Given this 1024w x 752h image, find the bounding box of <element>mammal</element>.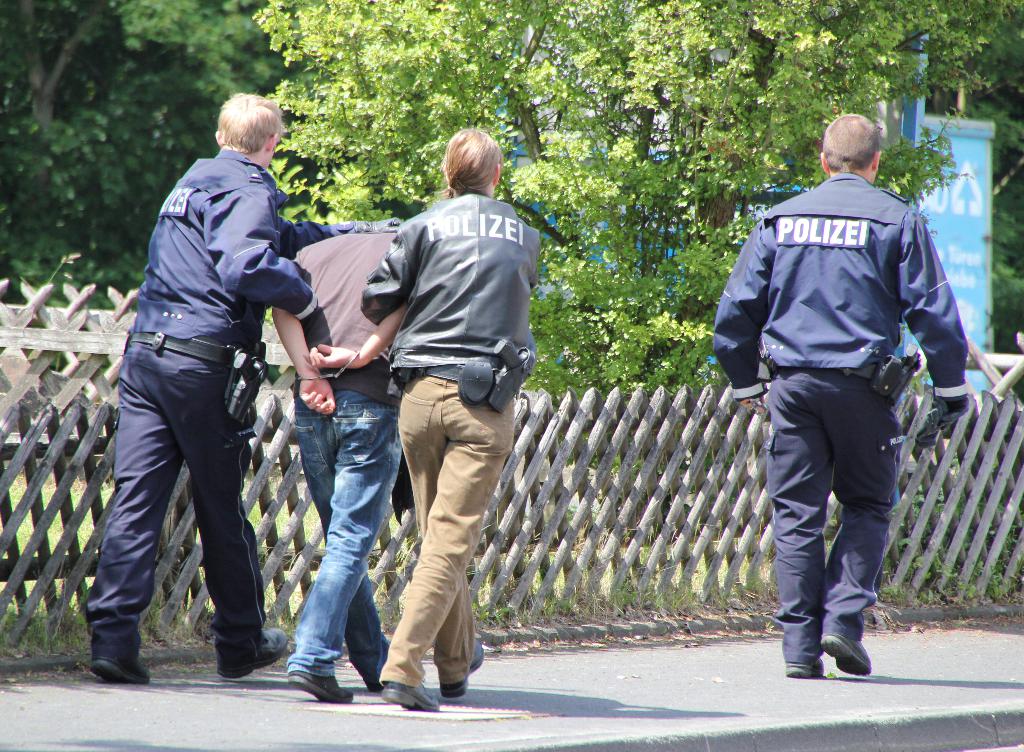
712:111:971:675.
